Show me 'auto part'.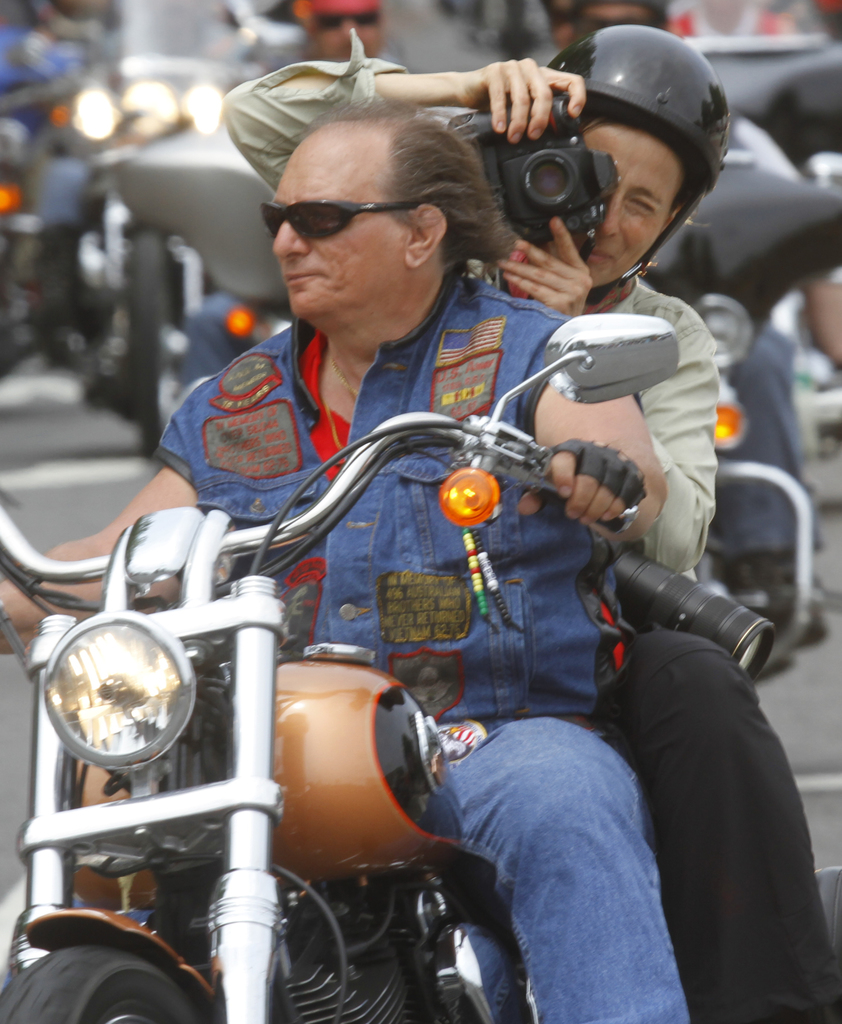
'auto part' is here: bbox=[33, 621, 213, 806].
